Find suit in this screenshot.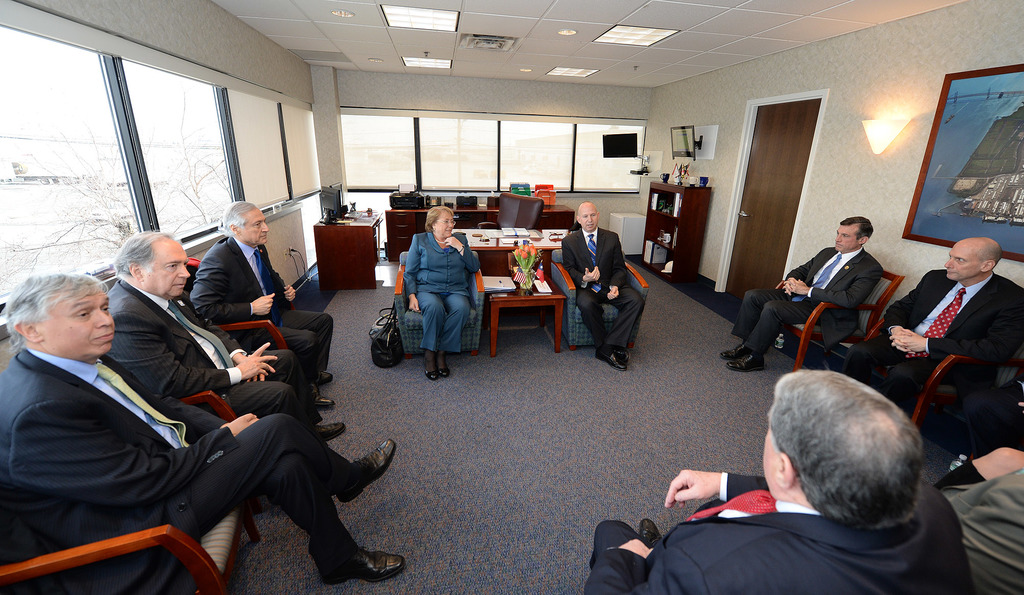
The bounding box for suit is 732:247:890:355.
